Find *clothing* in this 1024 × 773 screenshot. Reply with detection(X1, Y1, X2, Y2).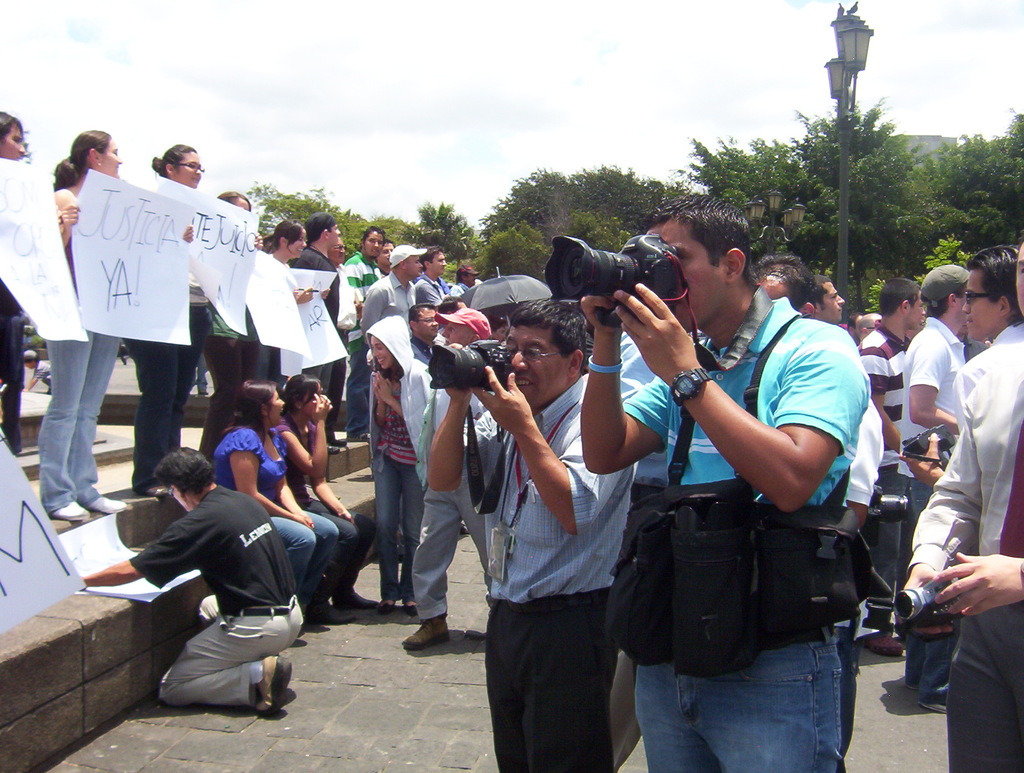
detection(340, 252, 381, 349).
